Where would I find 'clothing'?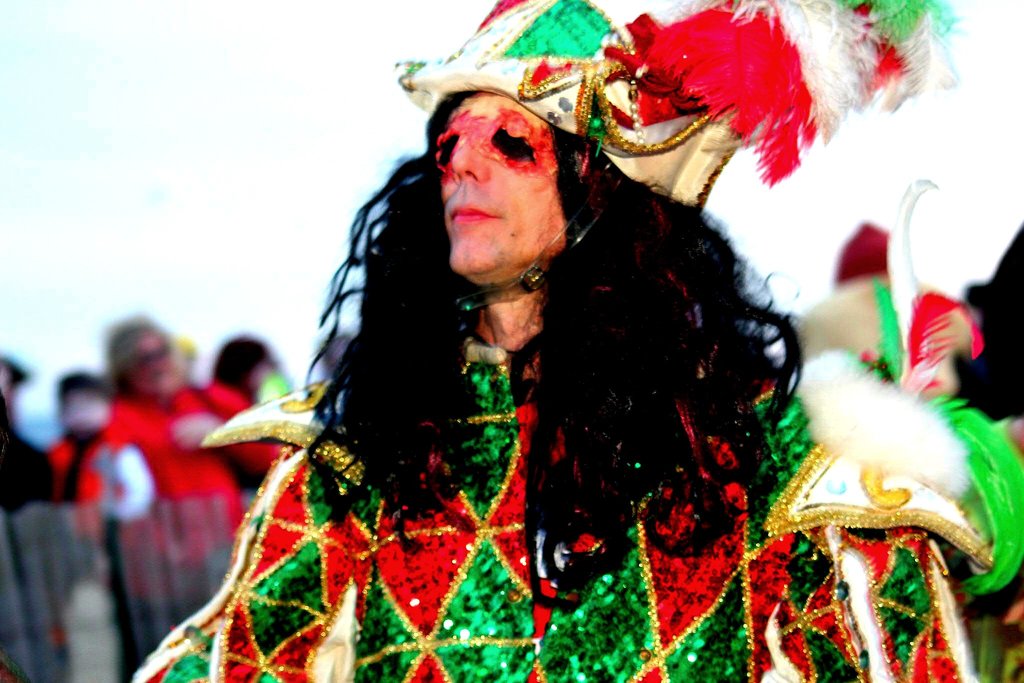
At bbox=(68, 390, 286, 682).
